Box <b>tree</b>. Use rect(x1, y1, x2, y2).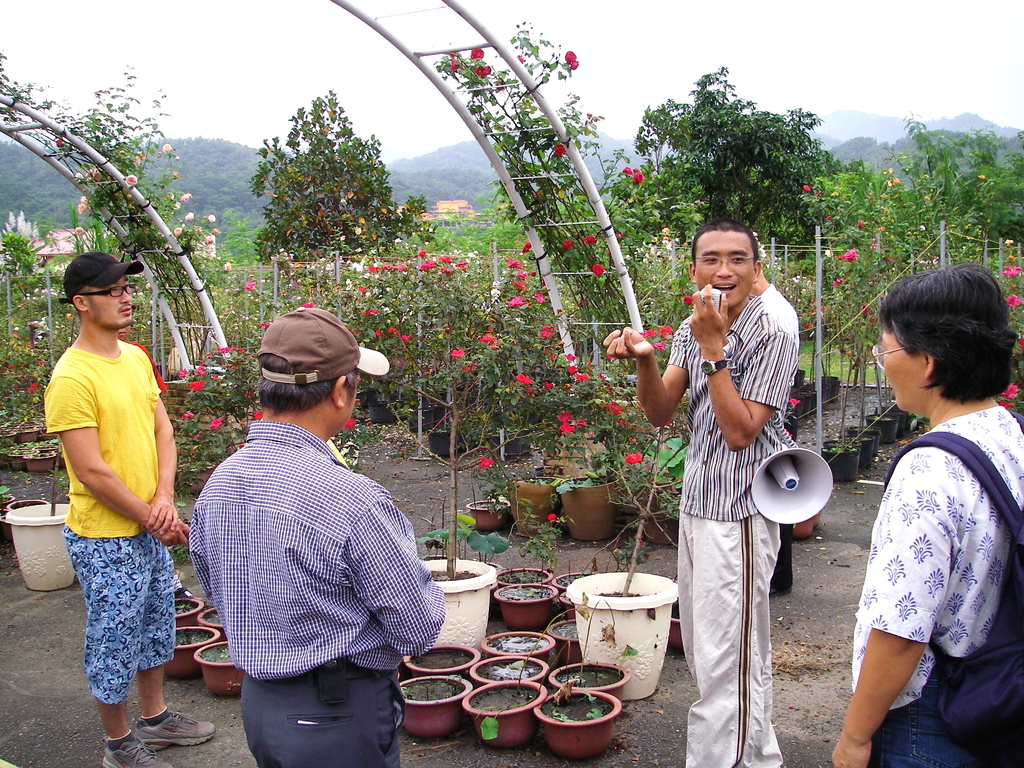
rect(805, 102, 1023, 262).
